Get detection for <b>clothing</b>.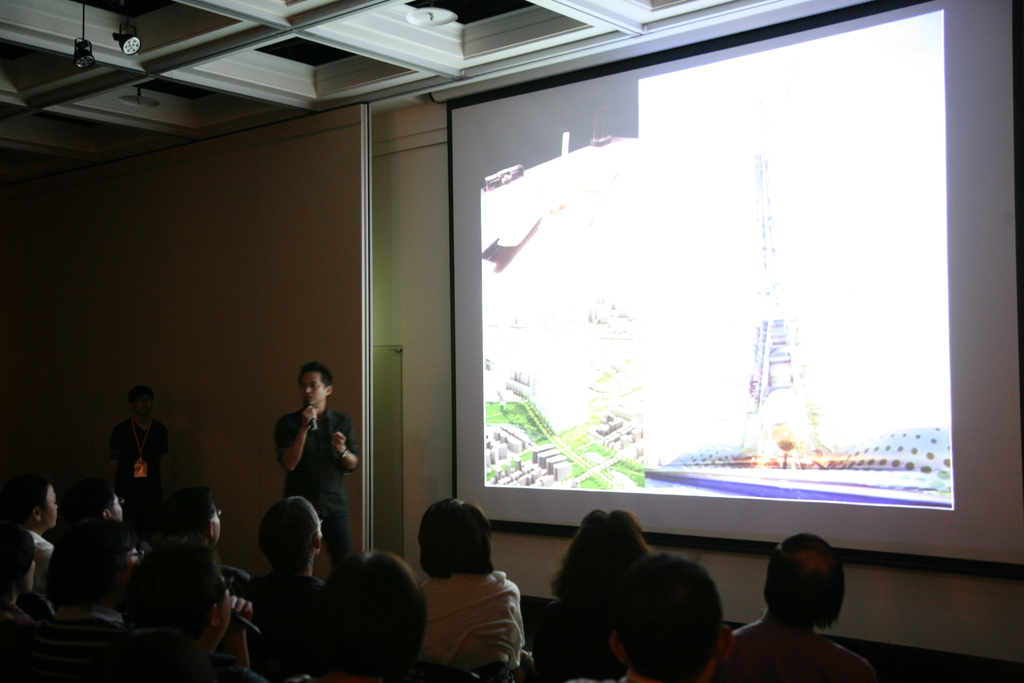
Detection: bbox(237, 562, 328, 670).
